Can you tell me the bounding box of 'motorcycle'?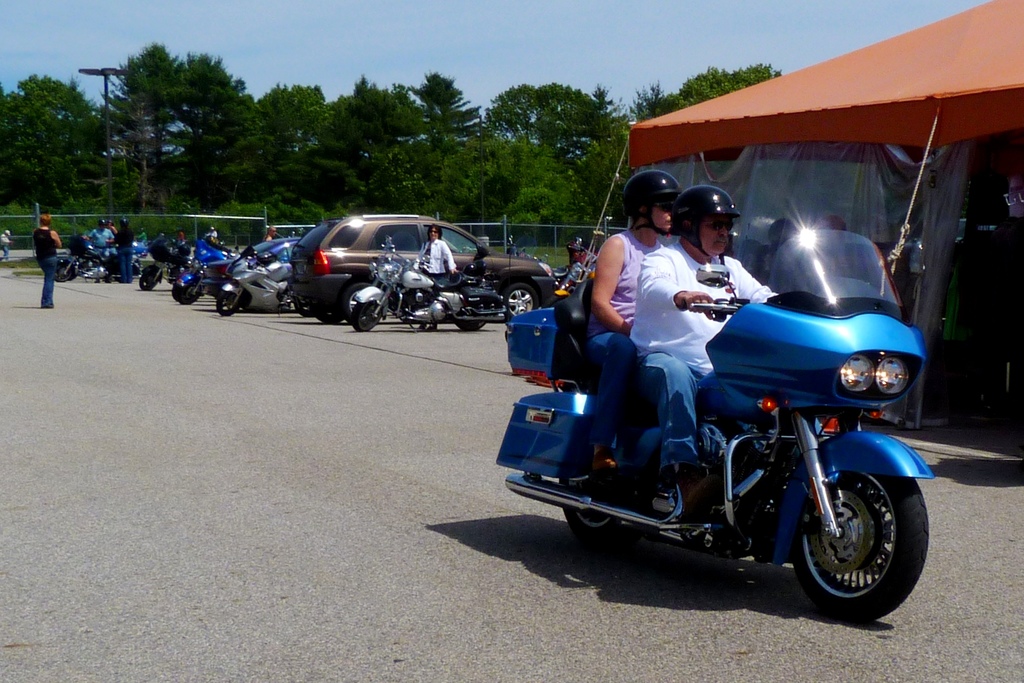
(486, 231, 945, 621).
